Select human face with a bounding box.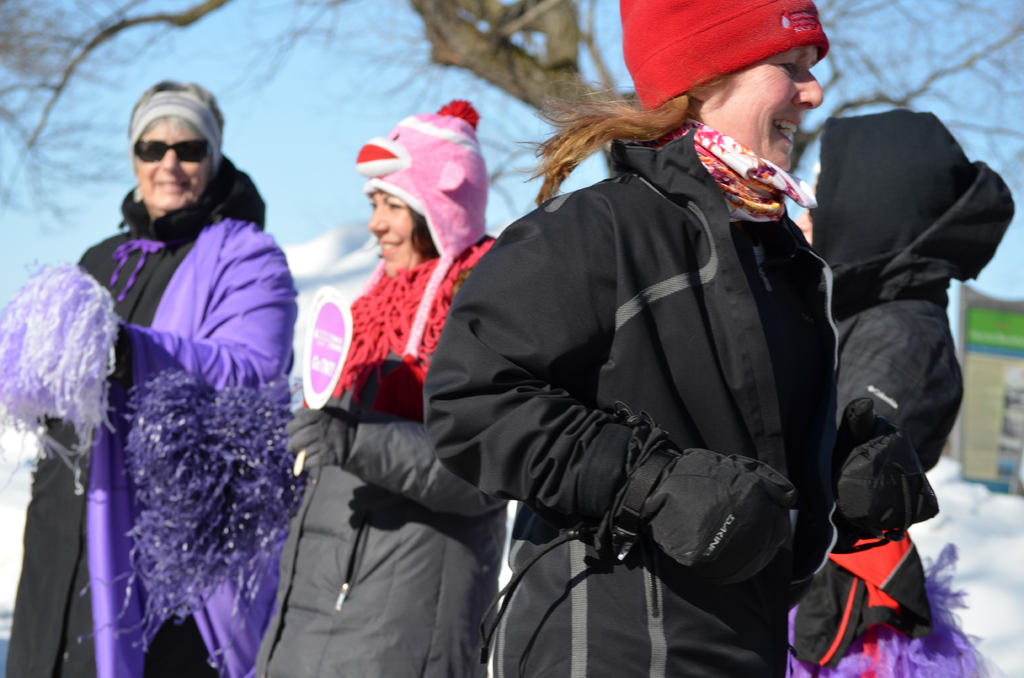
<bbox>134, 120, 210, 208</bbox>.
